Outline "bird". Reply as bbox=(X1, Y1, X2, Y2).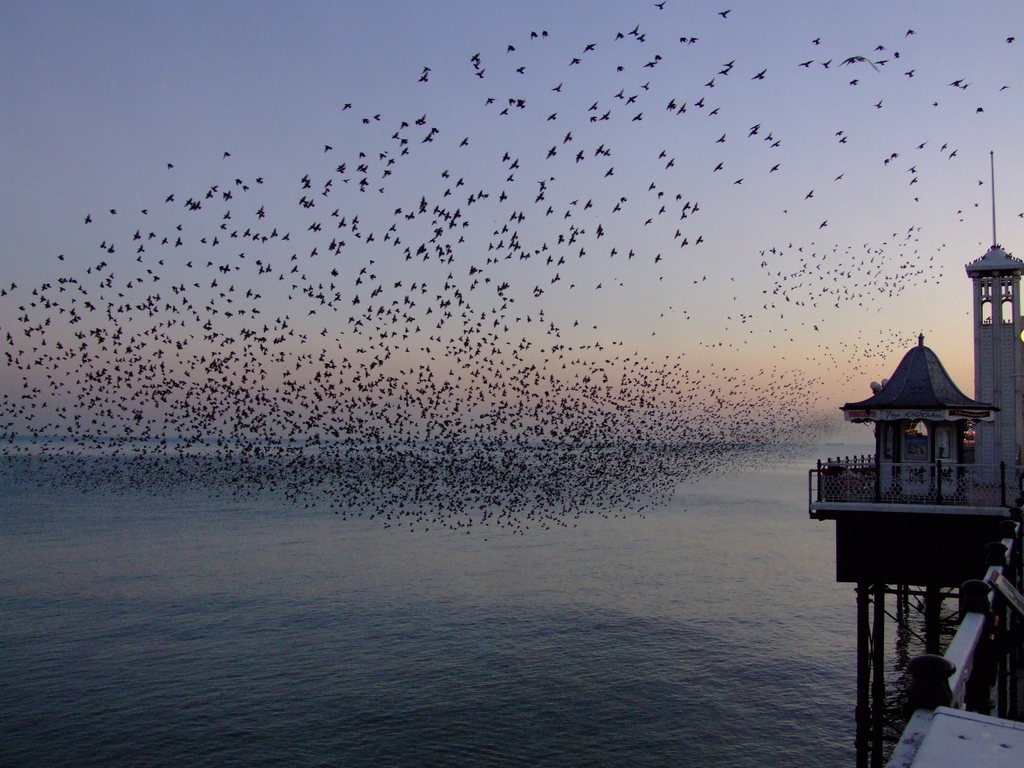
bbox=(173, 235, 183, 251).
